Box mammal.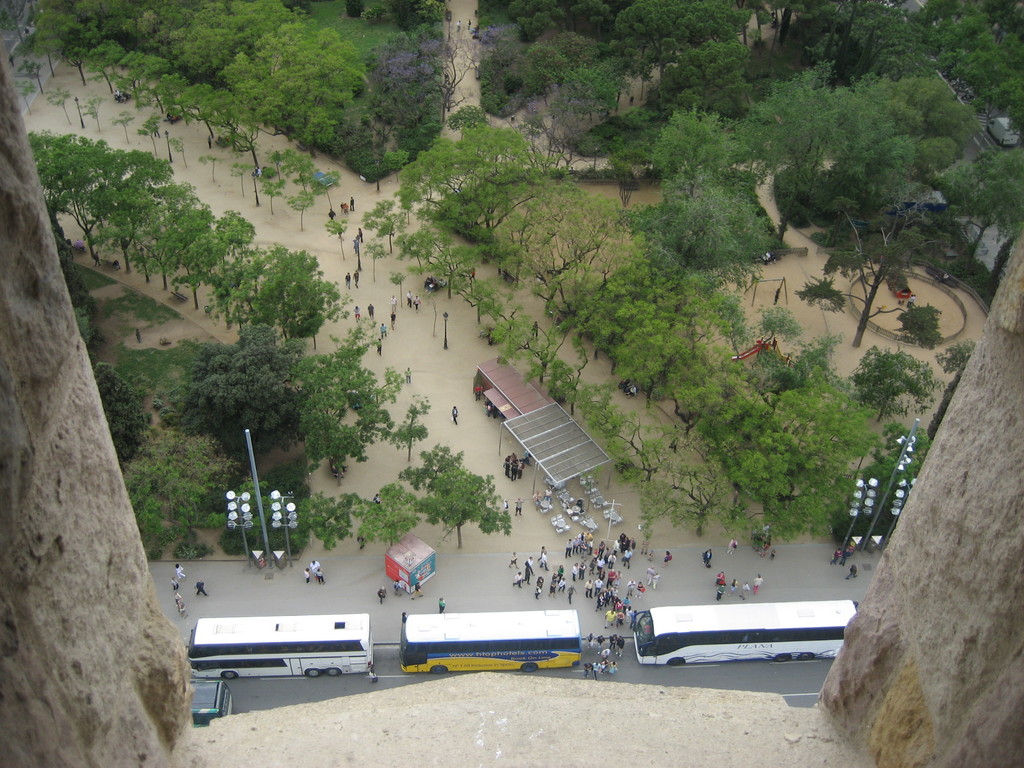
[515, 499, 520, 515].
